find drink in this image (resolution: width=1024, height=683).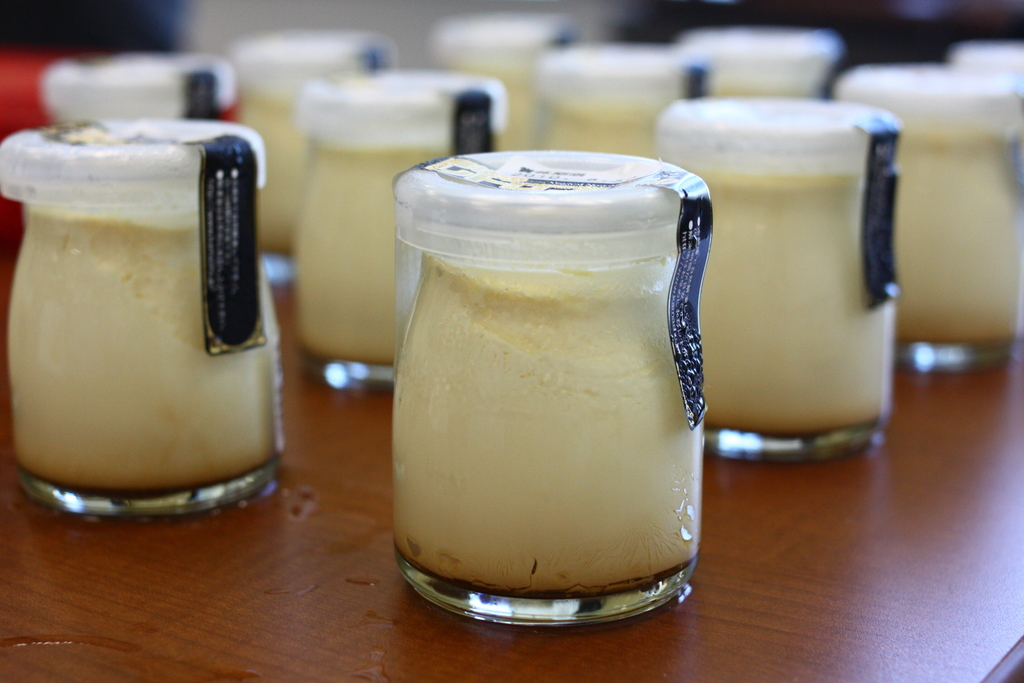
rect(390, 119, 716, 666).
